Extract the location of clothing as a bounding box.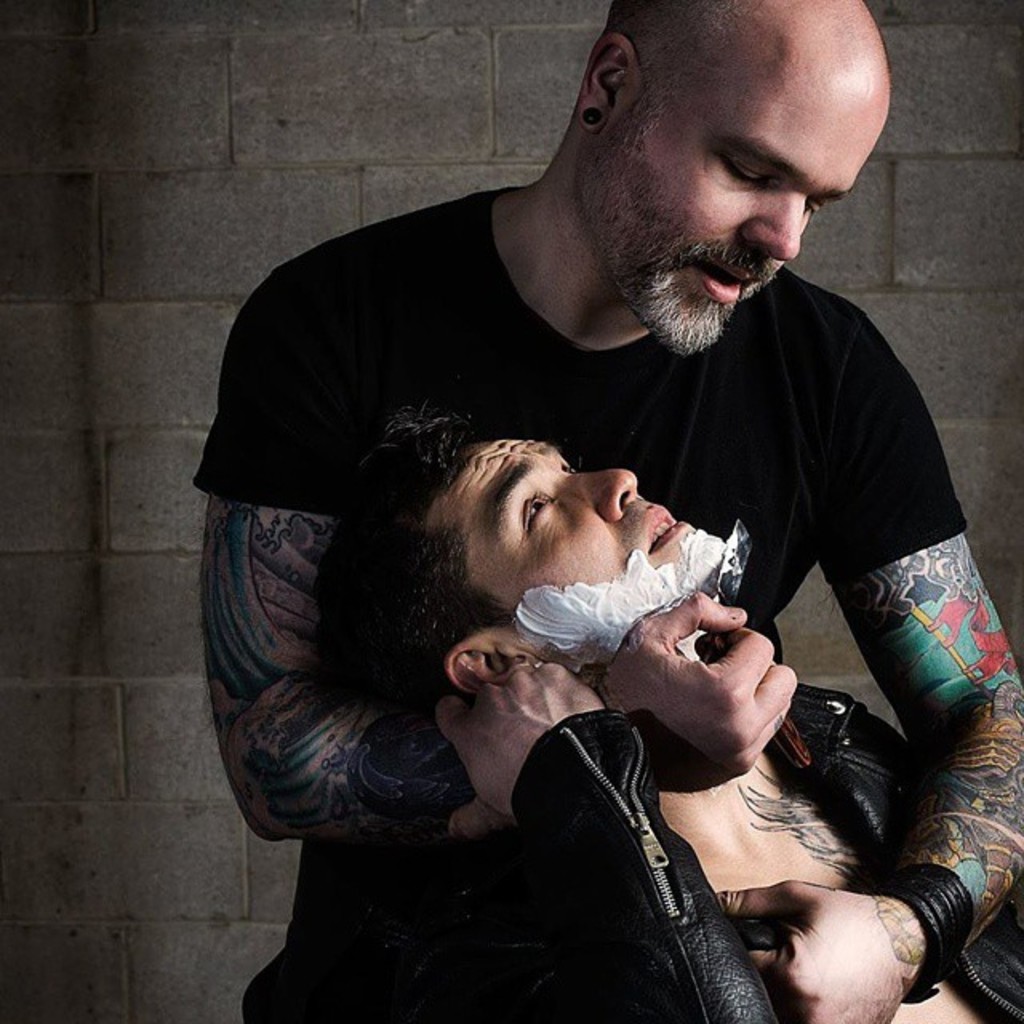
crop(253, 675, 1022, 1022).
